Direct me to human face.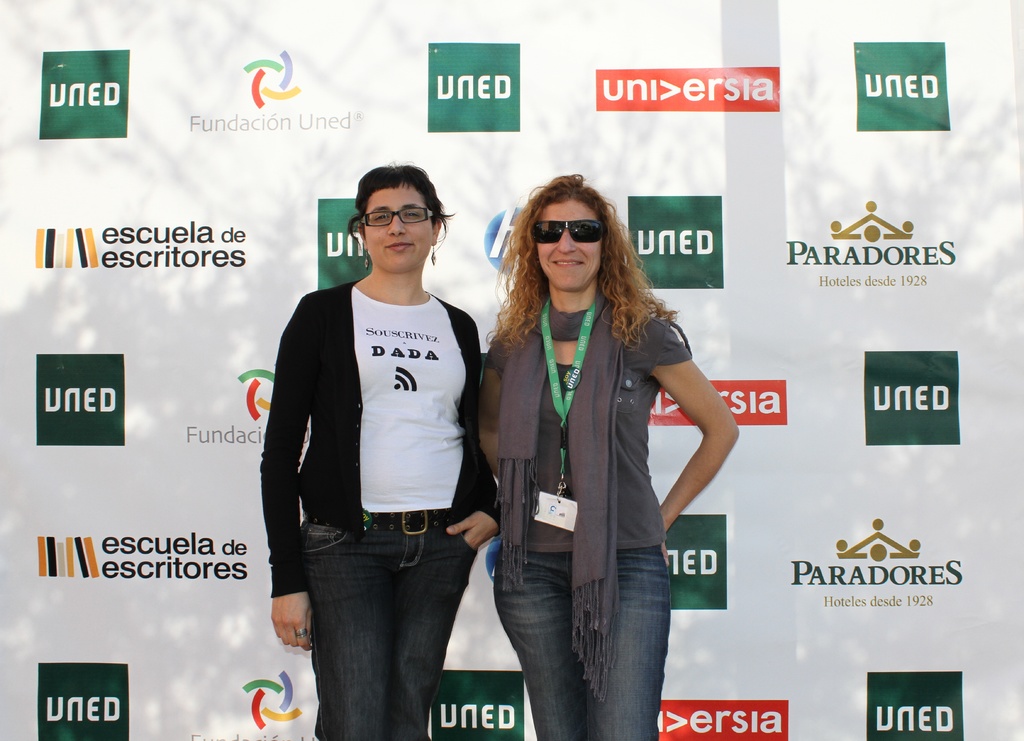
Direction: bbox(529, 200, 605, 285).
